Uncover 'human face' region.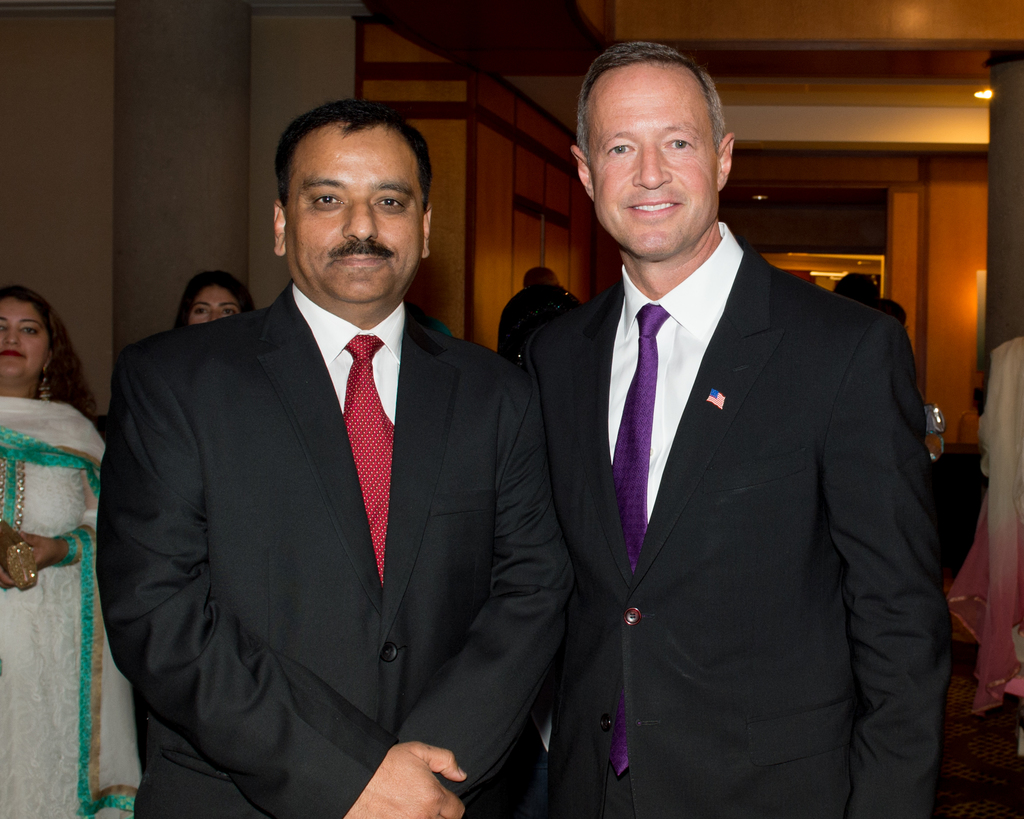
Uncovered: x1=0, y1=296, x2=42, y2=374.
